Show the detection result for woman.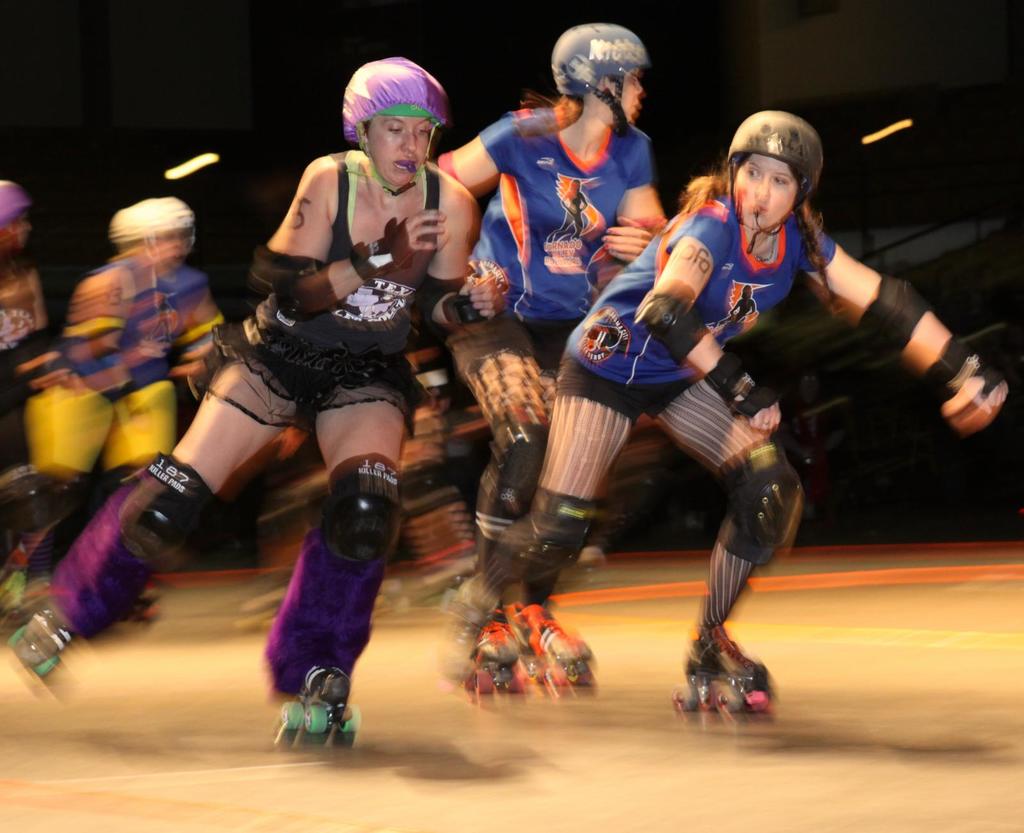
detection(428, 22, 673, 669).
